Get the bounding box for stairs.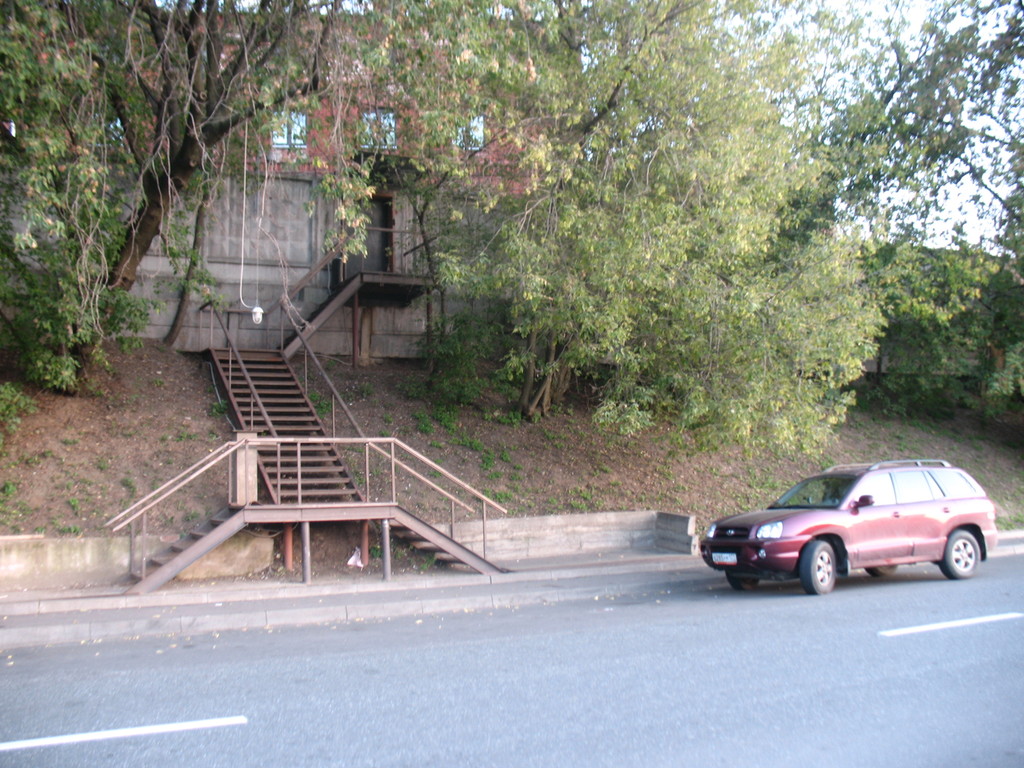
280, 269, 442, 354.
